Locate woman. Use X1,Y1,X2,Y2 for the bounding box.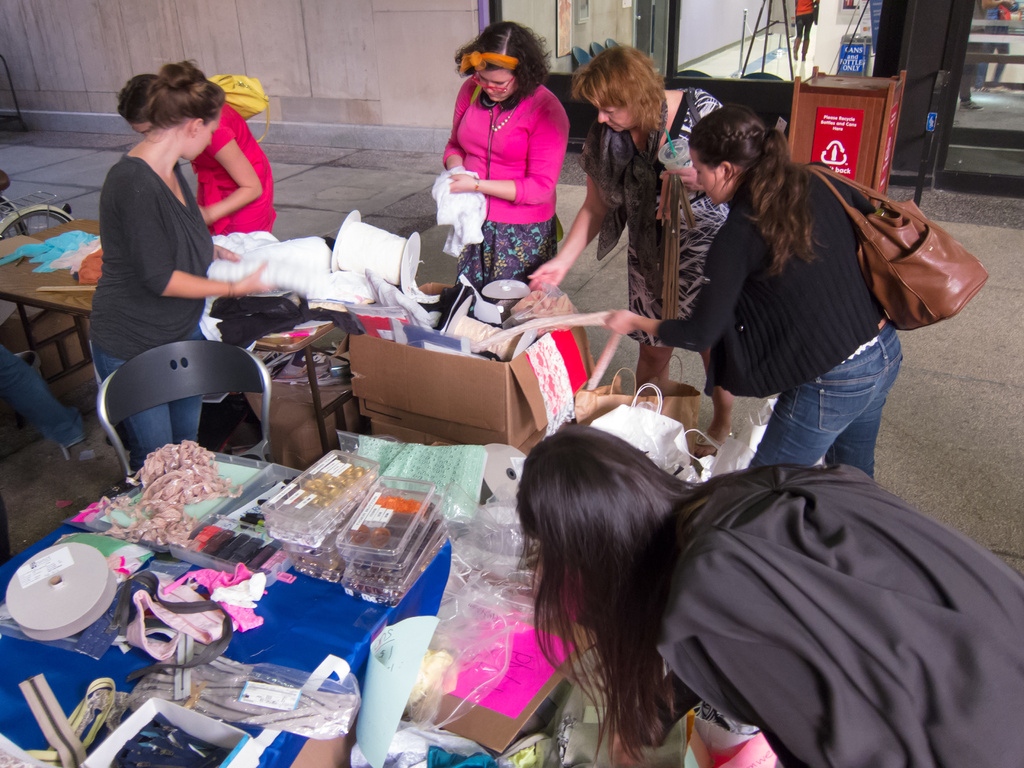
112,69,278,239.
